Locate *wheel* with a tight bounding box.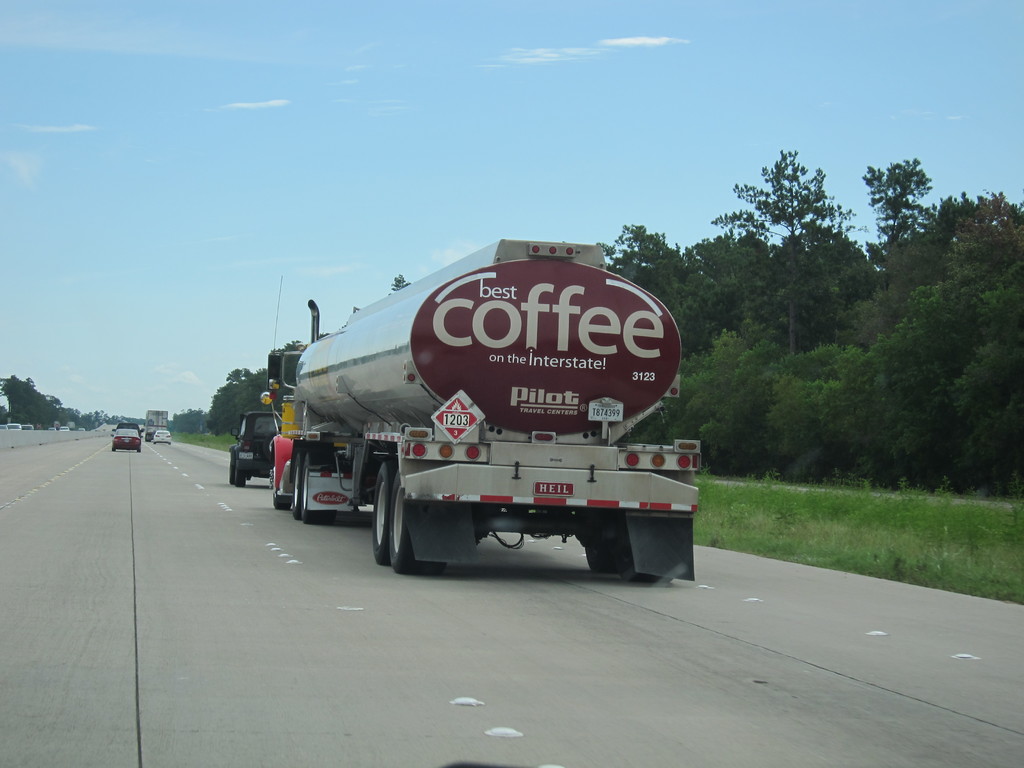
575/512/642/580.
